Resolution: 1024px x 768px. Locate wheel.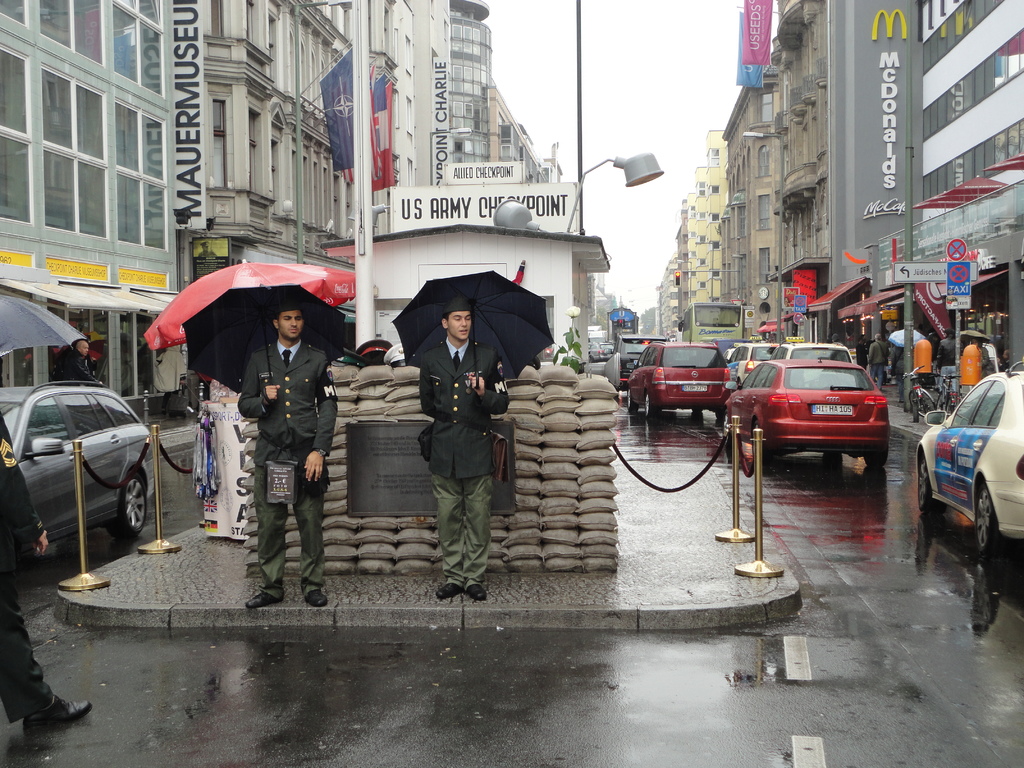
x1=112, y1=474, x2=144, y2=532.
